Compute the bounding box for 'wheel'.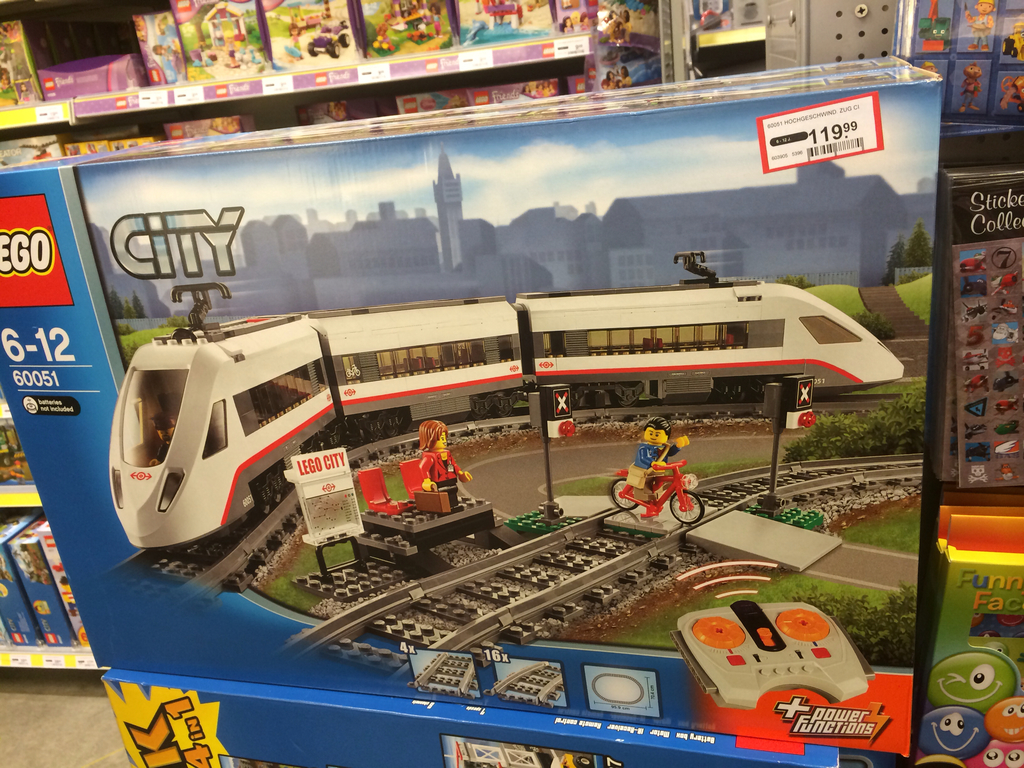
rect(1002, 38, 1012, 55).
